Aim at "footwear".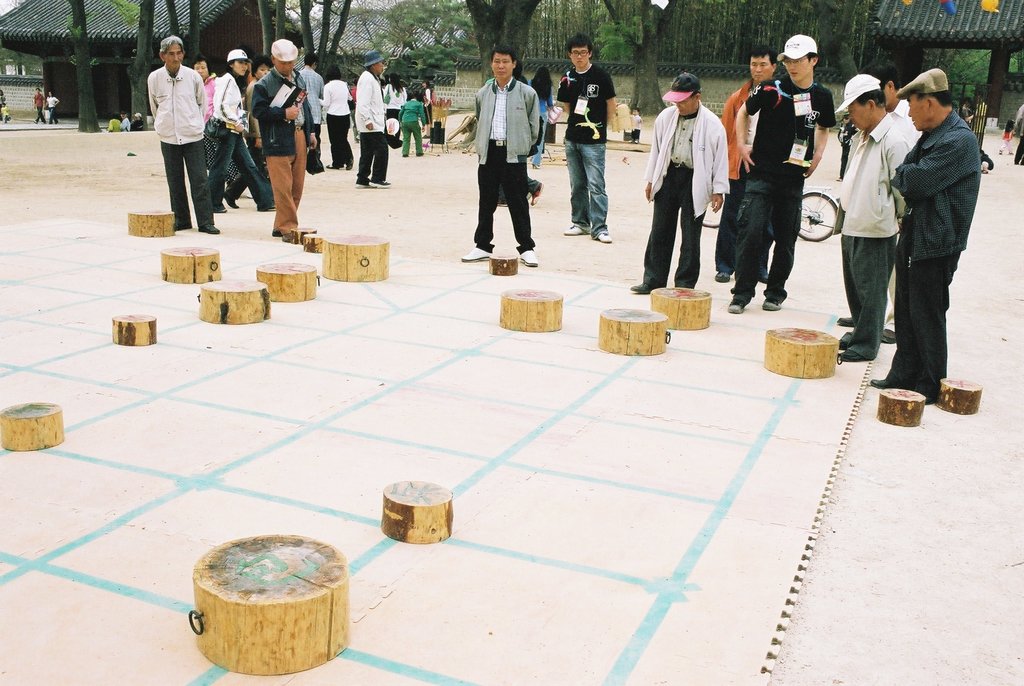
Aimed at <box>347,161,353,168</box>.
